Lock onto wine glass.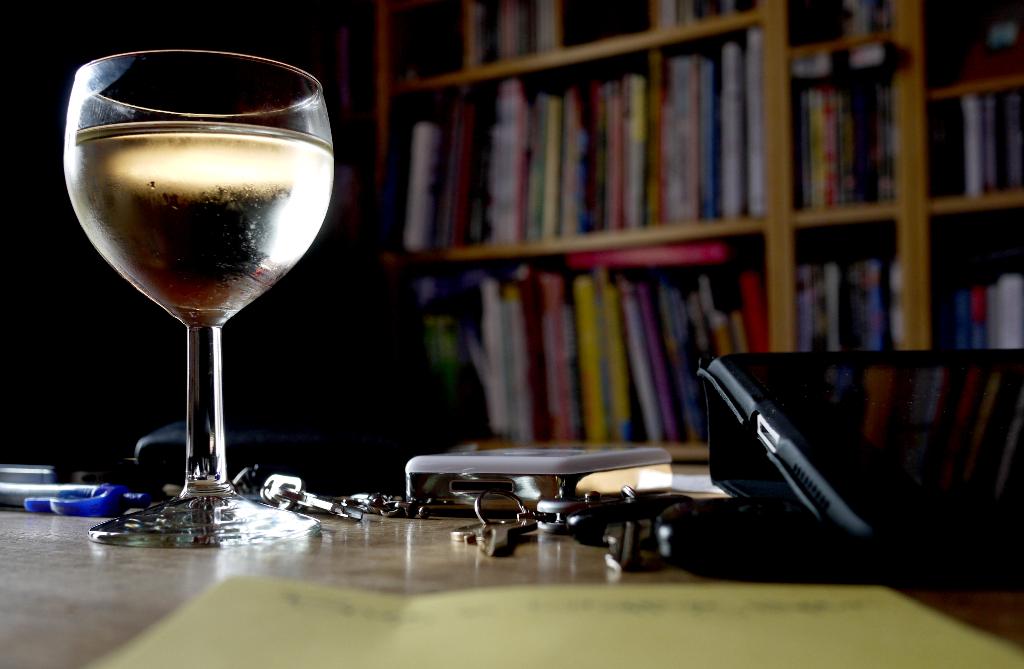
Locked: (67, 50, 342, 542).
